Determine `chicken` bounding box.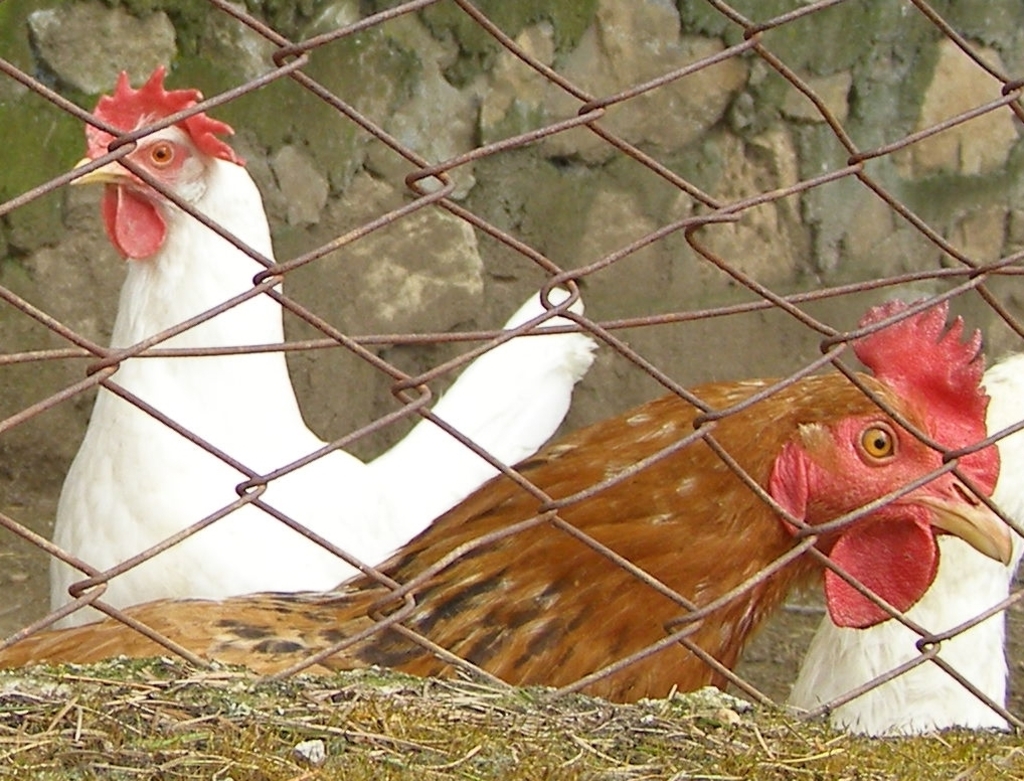
Determined: pyautogui.locateOnScreen(49, 63, 592, 634).
